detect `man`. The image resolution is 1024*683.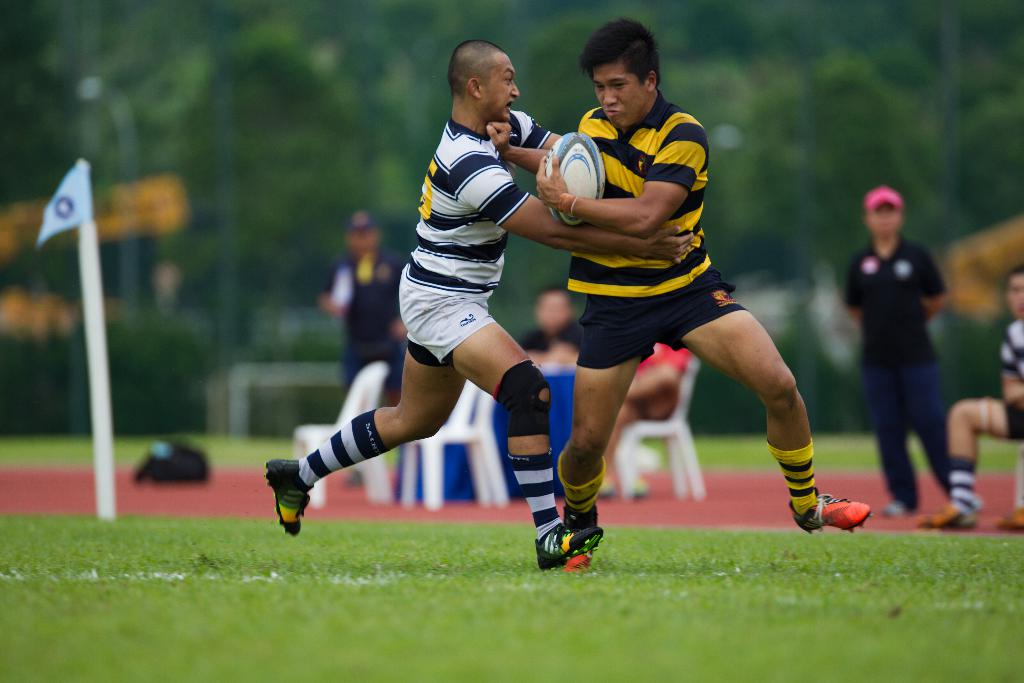
BBox(310, 213, 402, 399).
